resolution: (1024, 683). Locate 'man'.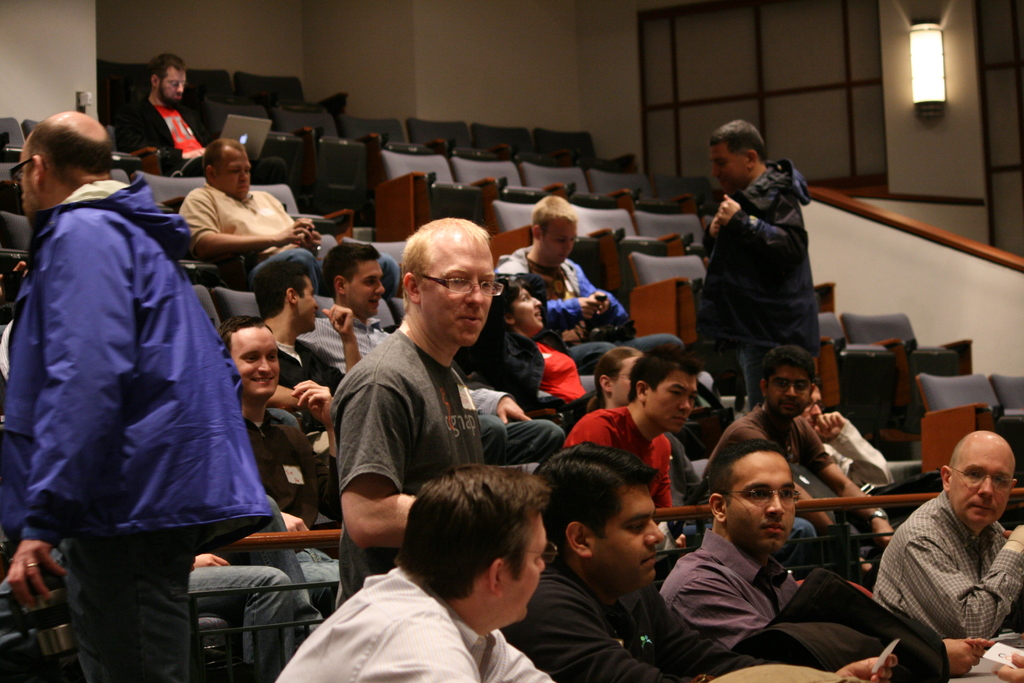
region(496, 197, 675, 373).
